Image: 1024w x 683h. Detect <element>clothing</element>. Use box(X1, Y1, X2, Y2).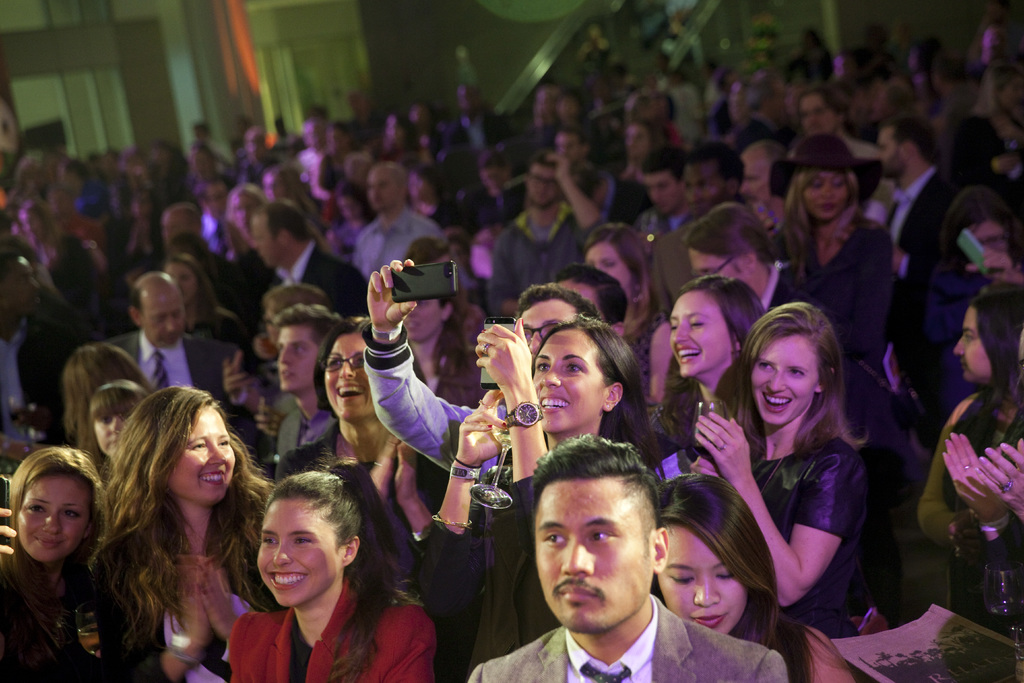
box(454, 118, 511, 158).
